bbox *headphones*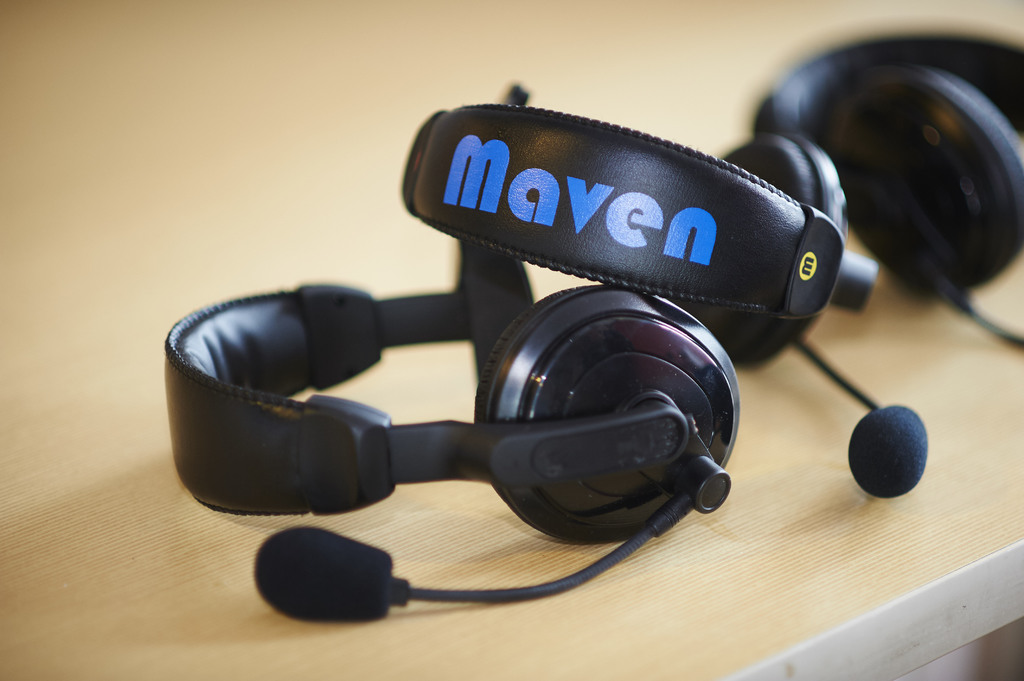
box(174, 77, 847, 629)
